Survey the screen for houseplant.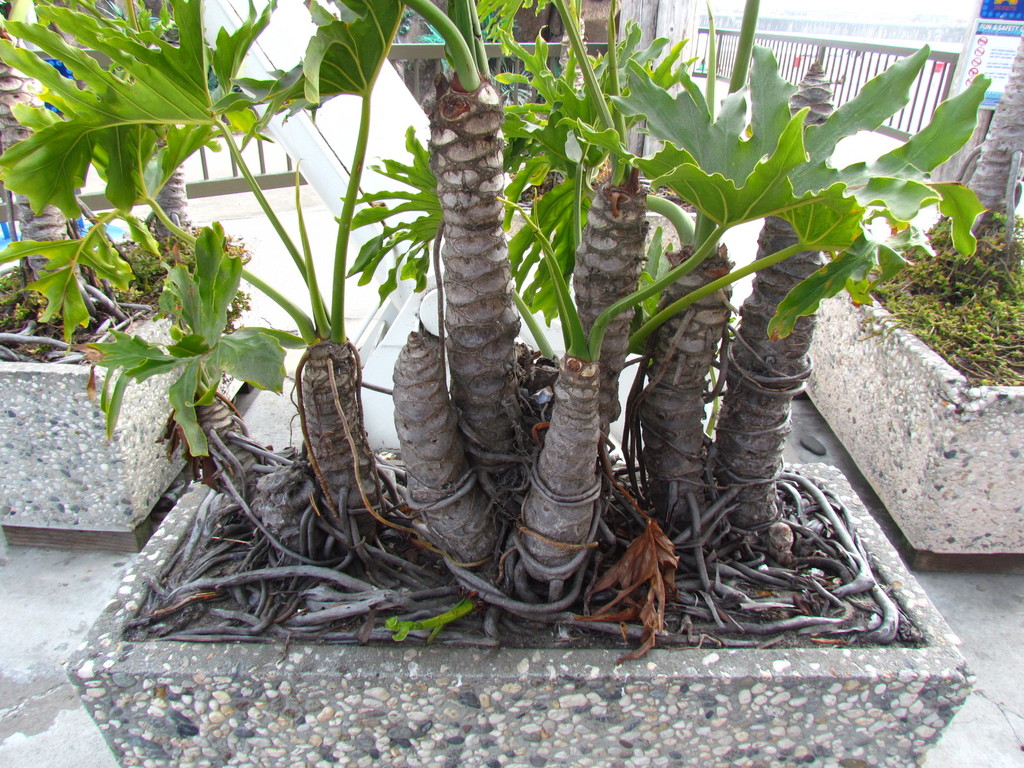
Survey found: 3,8,255,542.
